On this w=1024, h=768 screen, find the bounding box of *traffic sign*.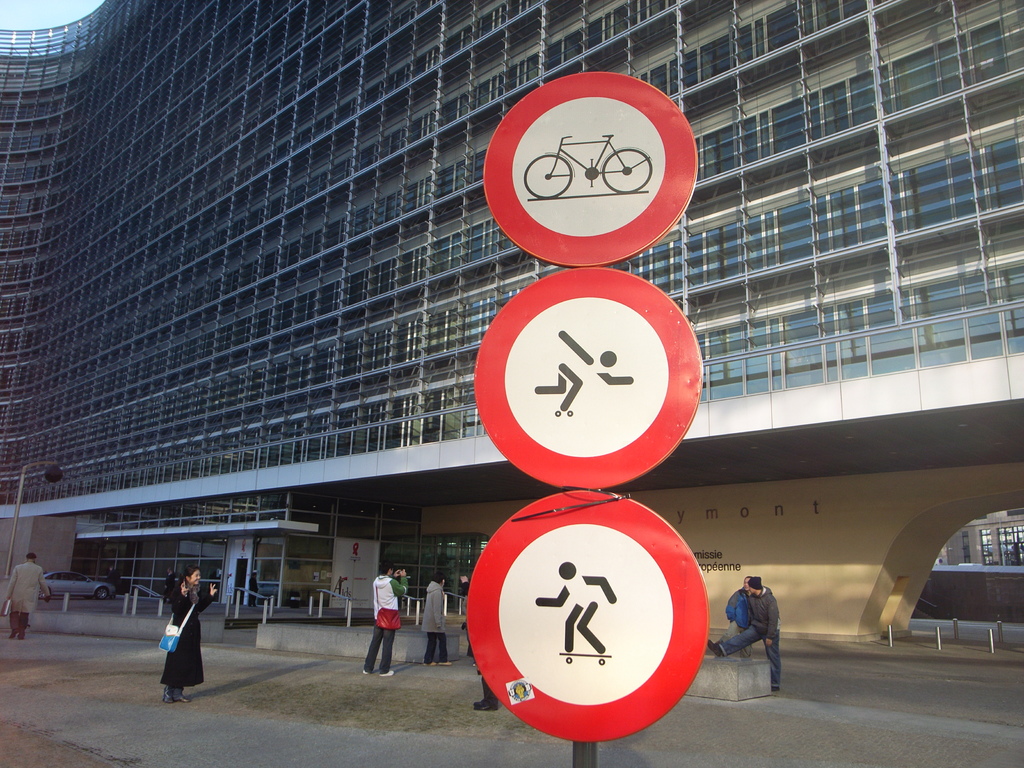
Bounding box: detection(475, 265, 704, 487).
